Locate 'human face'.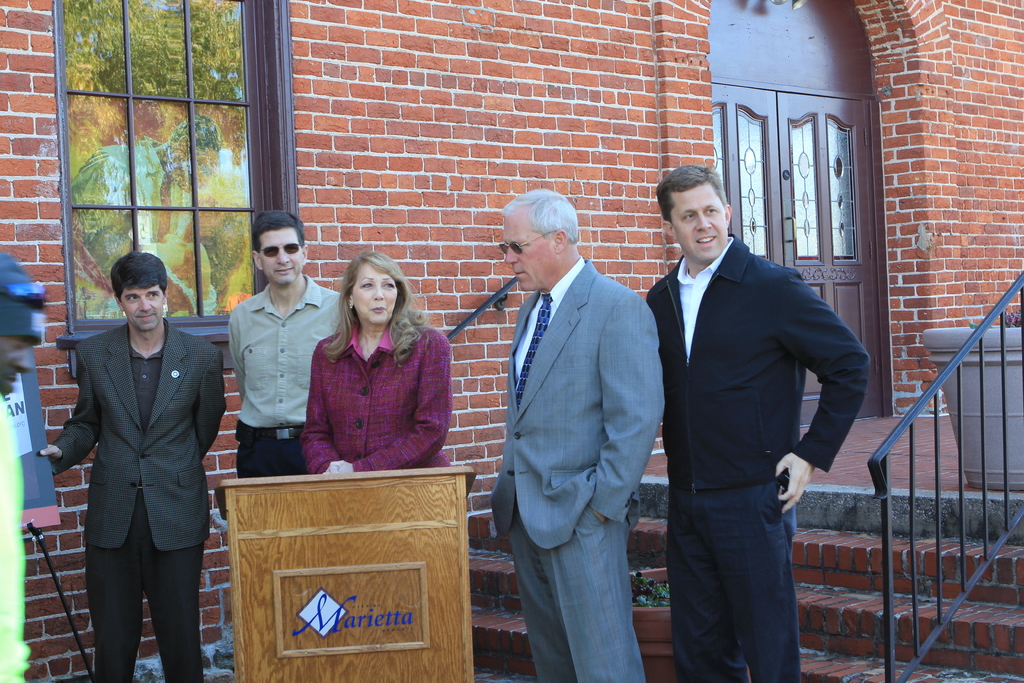
Bounding box: bbox=[266, 229, 298, 283].
